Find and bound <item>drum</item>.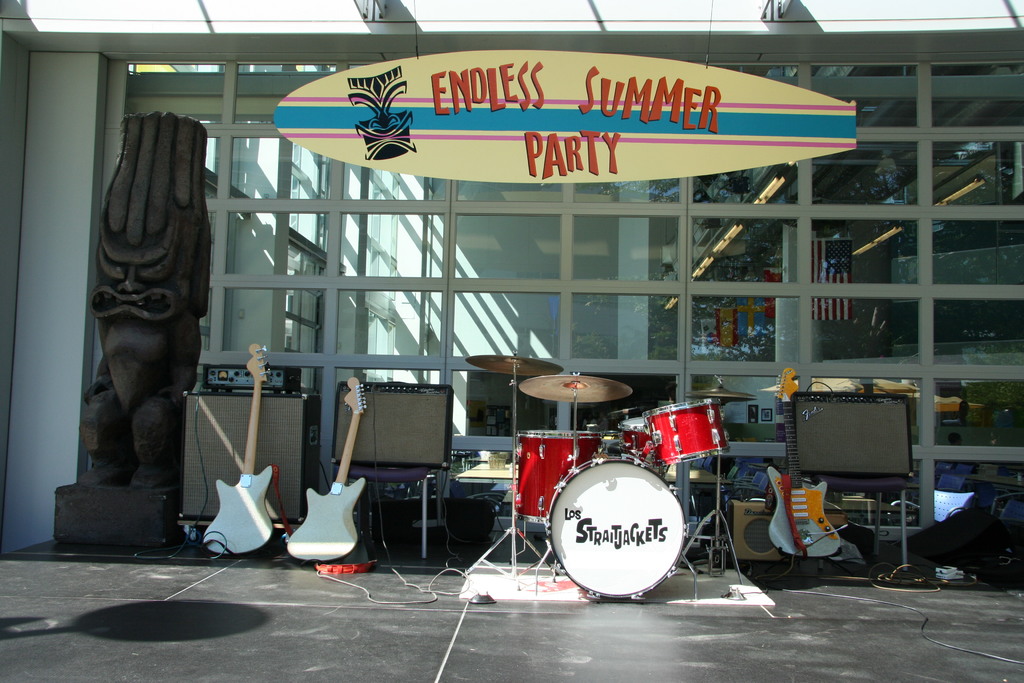
Bound: [515, 431, 607, 522].
